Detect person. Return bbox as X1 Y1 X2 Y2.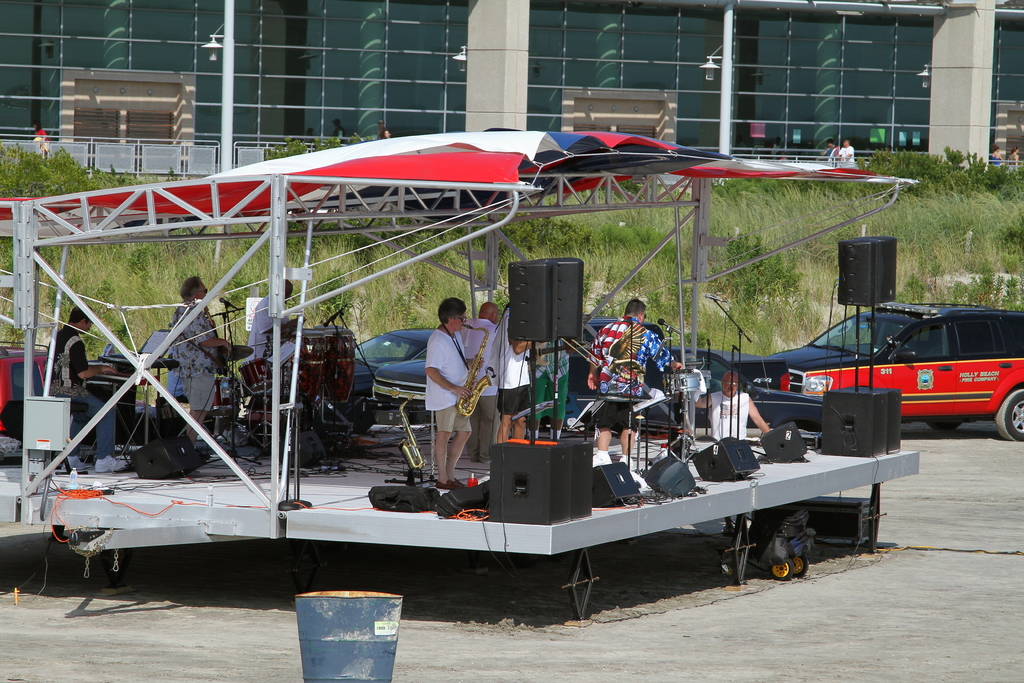
173 280 230 464.
